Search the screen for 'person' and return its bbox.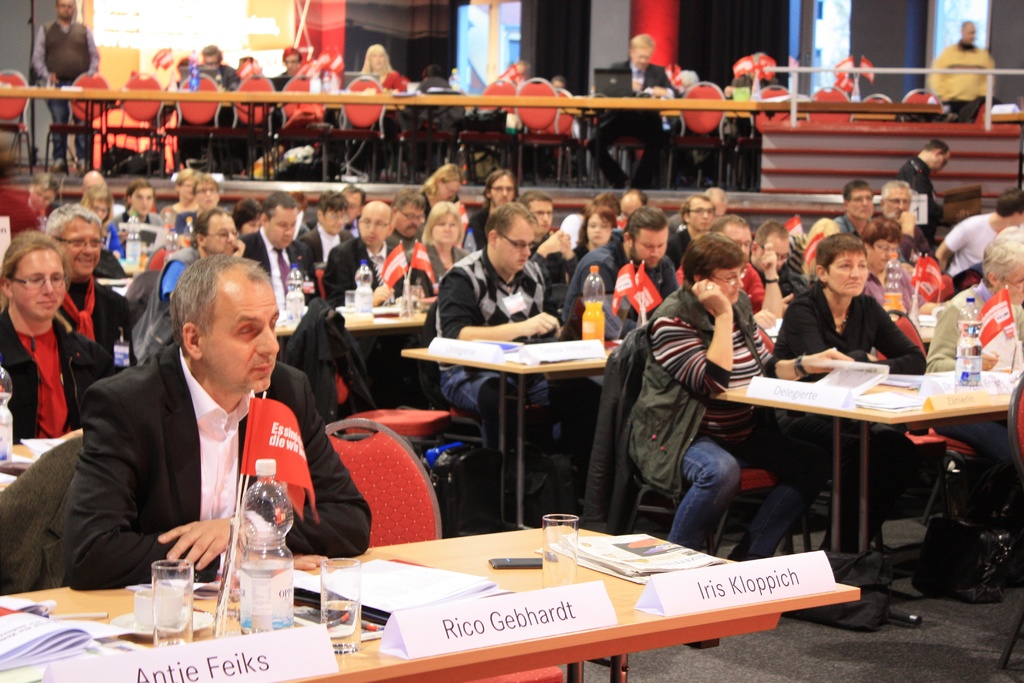
Found: {"left": 173, "top": 173, "right": 221, "bottom": 235}.
